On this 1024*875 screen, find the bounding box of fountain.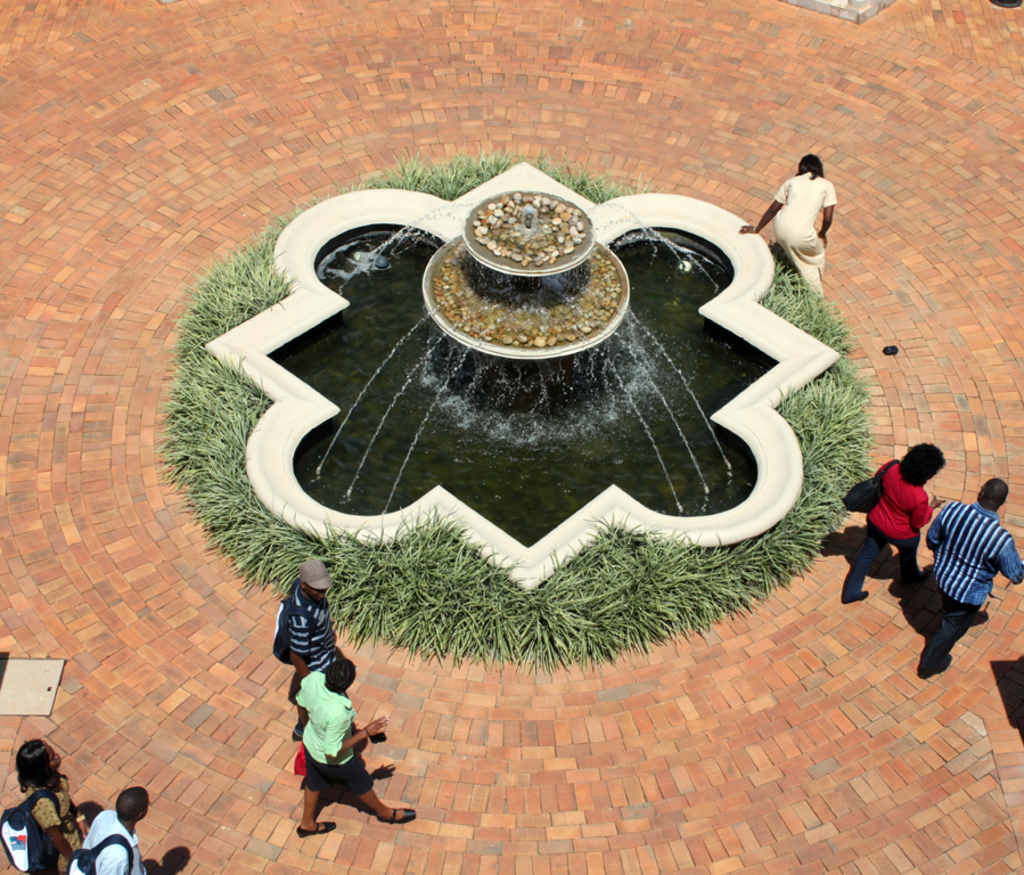
Bounding box: bbox(238, 72, 903, 750).
